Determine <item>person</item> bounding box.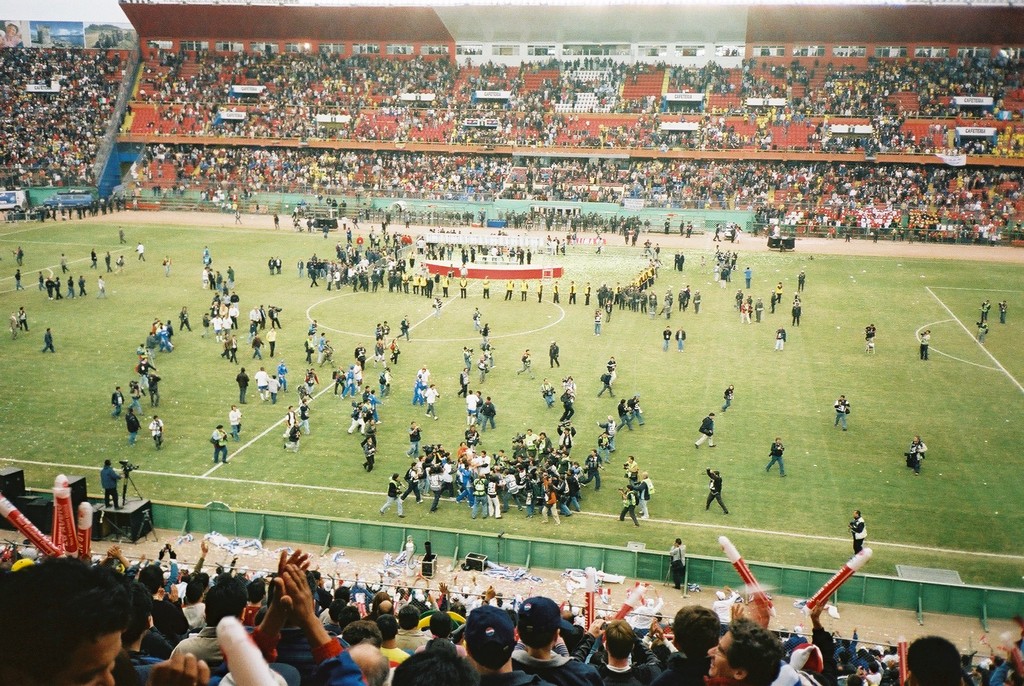
Determined: l=132, t=53, r=1019, b=241.
